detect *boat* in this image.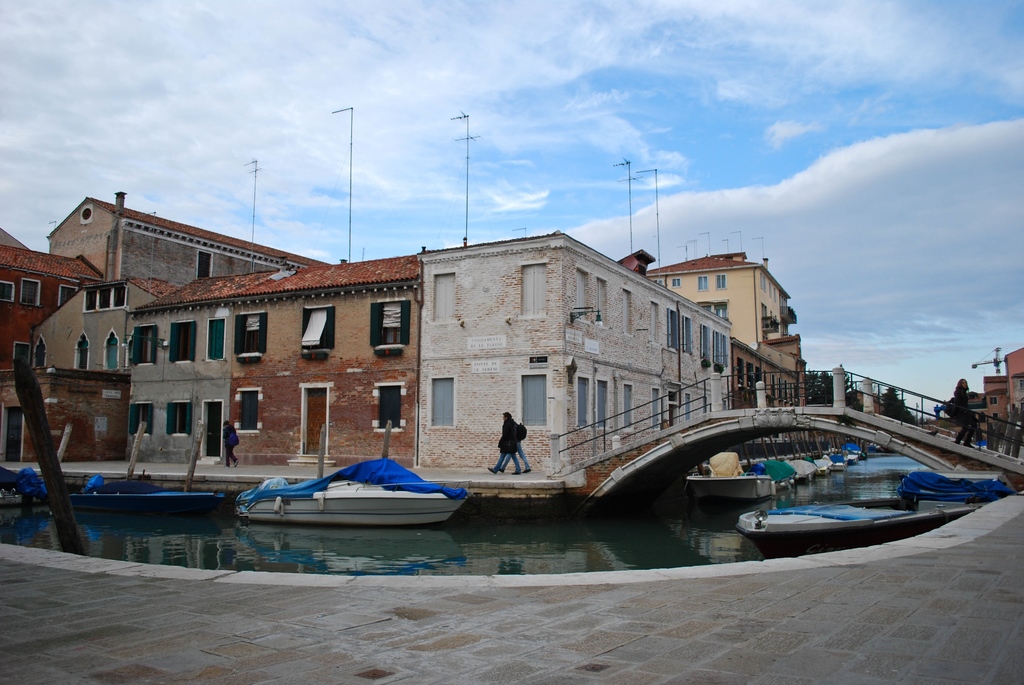
Detection: (left=68, top=480, right=227, bottom=510).
